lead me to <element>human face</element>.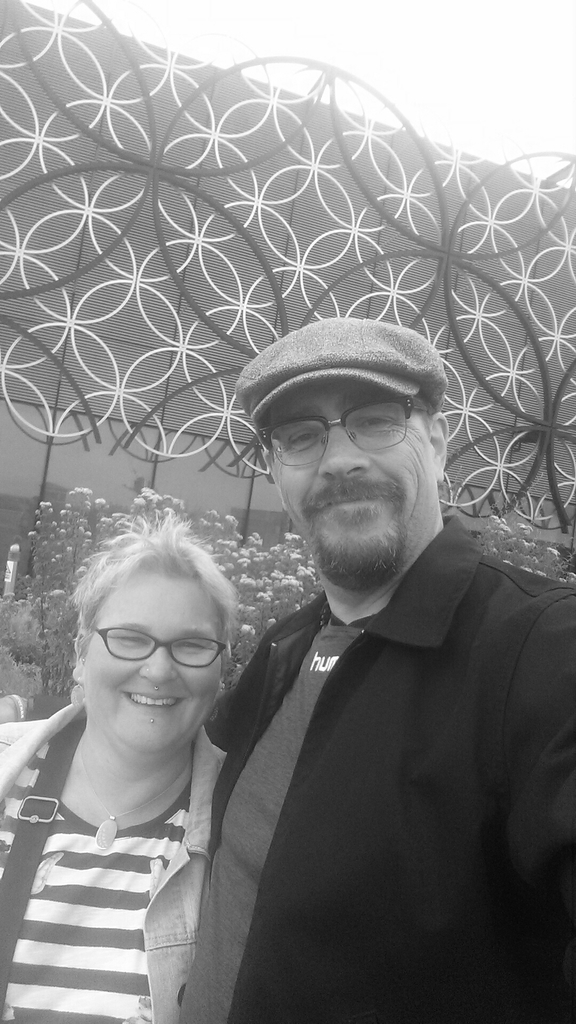
Lead to (left=259, top=380, right=435, bottom=590).
